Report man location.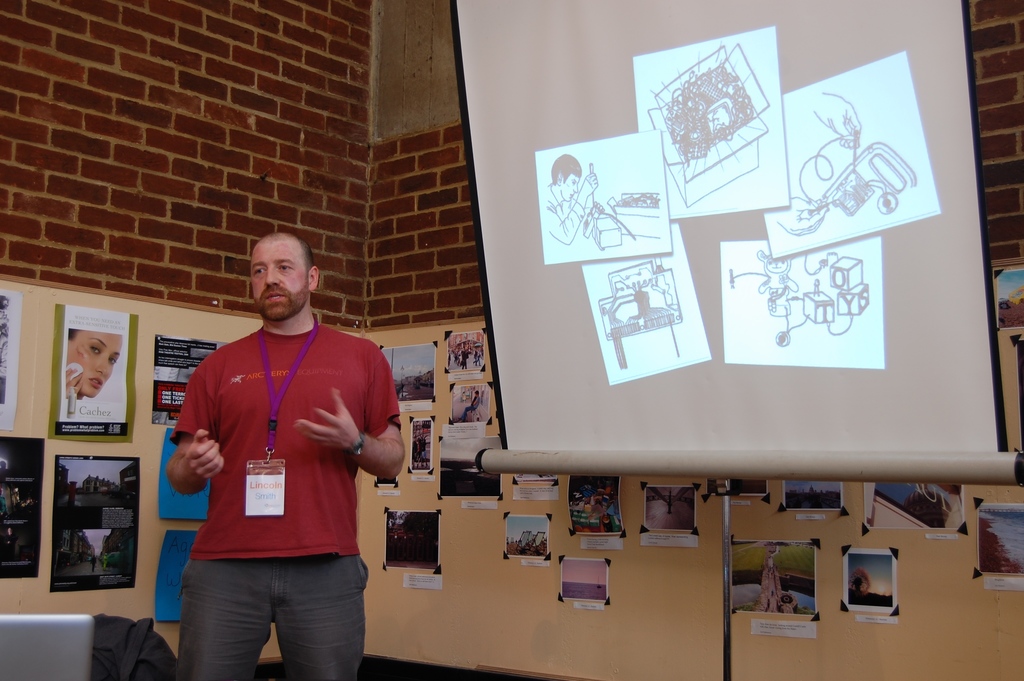
Report: [left=150, top=222, right=401, bottom=670].
